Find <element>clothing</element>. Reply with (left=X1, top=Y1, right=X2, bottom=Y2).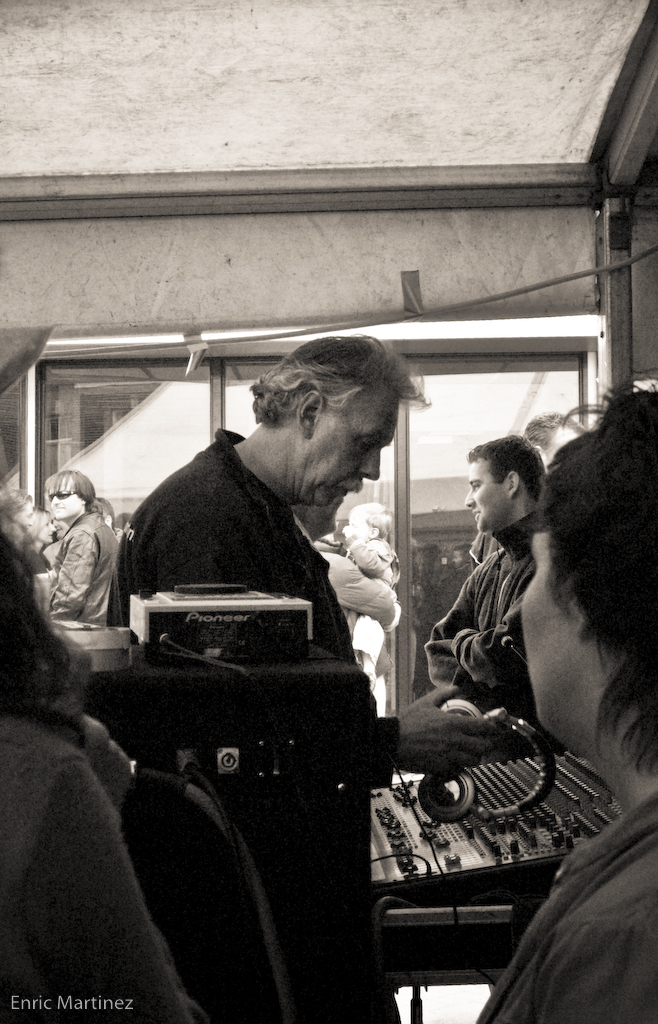
(left=4, top=683, right=223, bottom=1023).
